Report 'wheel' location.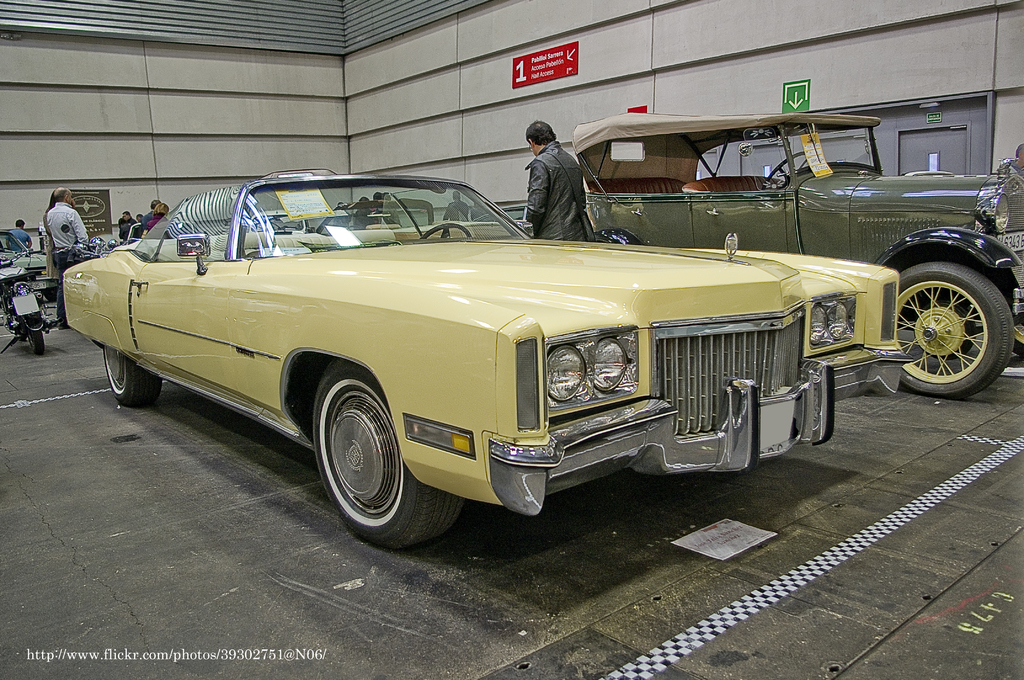
Report: locate(105, 346, 161, 408).
